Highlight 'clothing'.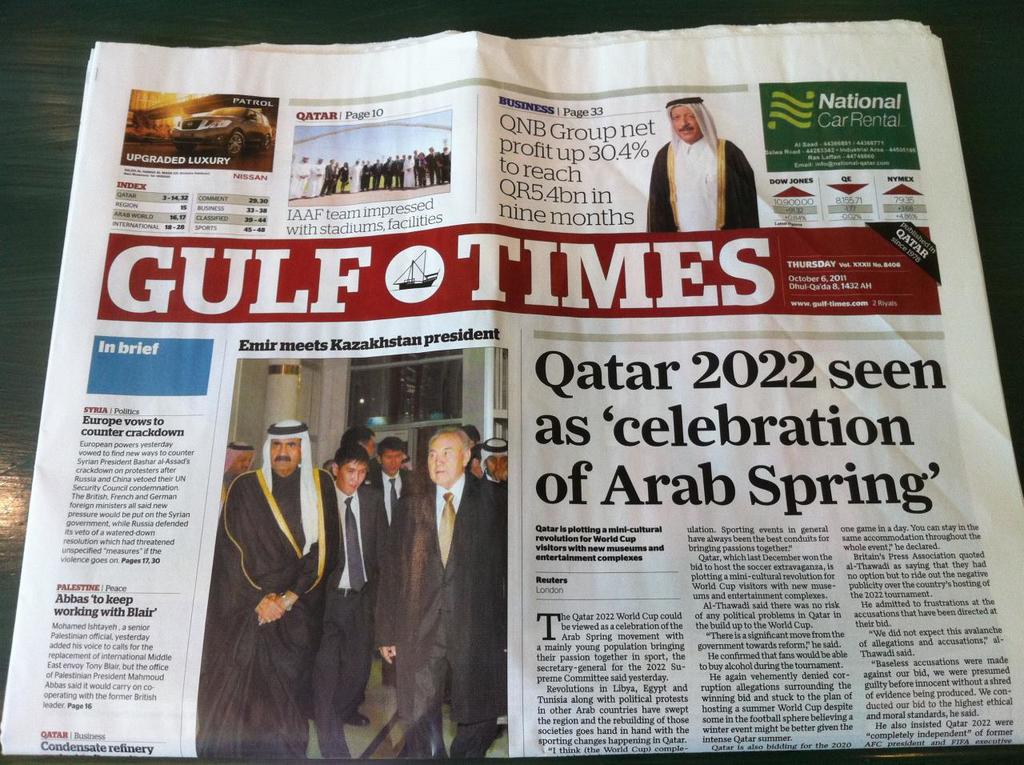
Highlighted region: x1=322, y1=462, x2=370, y2=741.
